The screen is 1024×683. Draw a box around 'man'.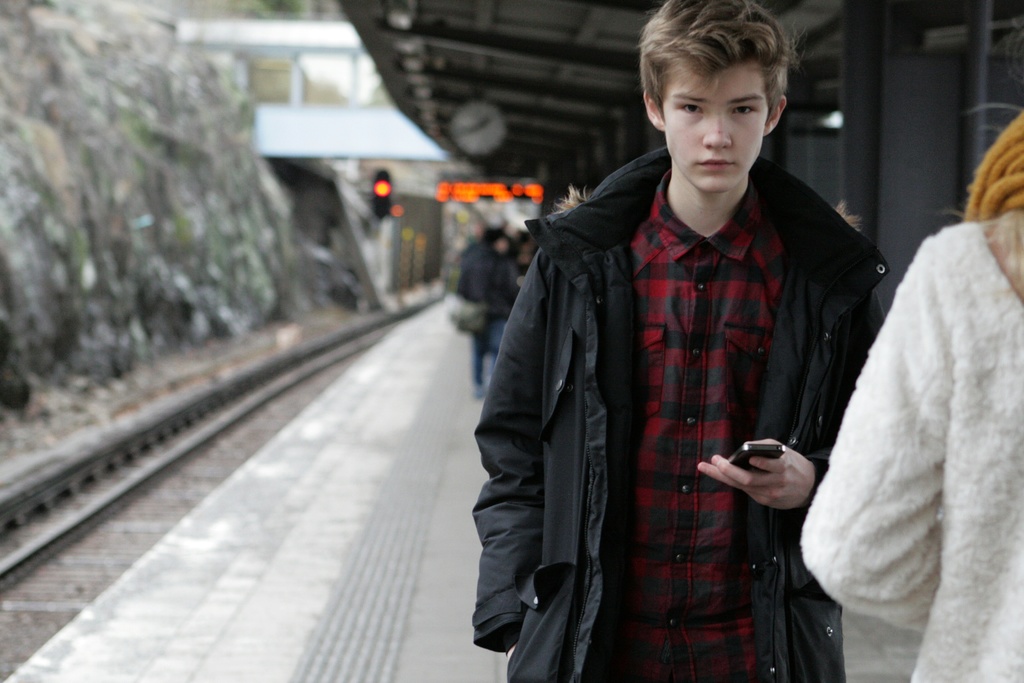
(x1=472, y1=0, x2=893, y2=682).
